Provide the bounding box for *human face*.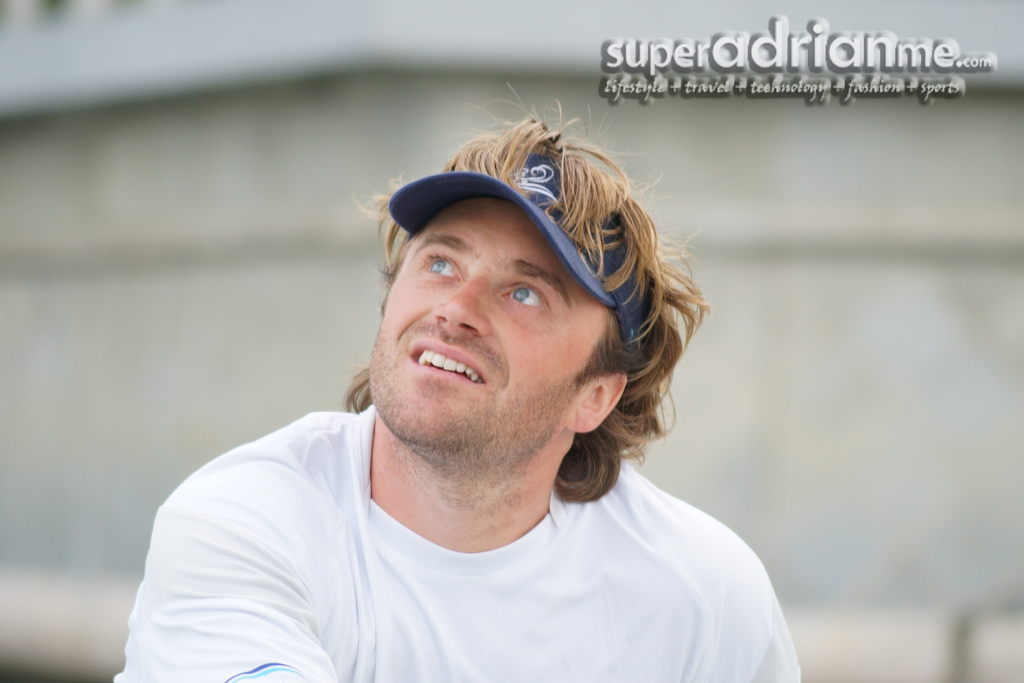
detection(364, 188, 616, 443).
